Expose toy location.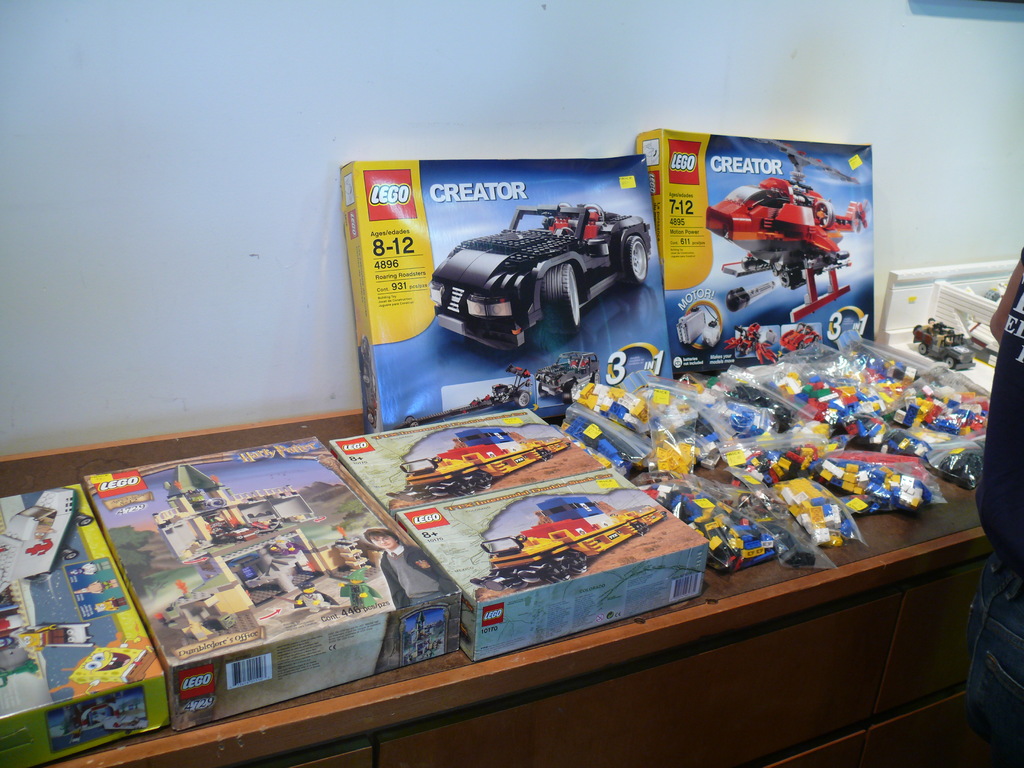
Exposed at BBox(705, 139, 871, 324).
